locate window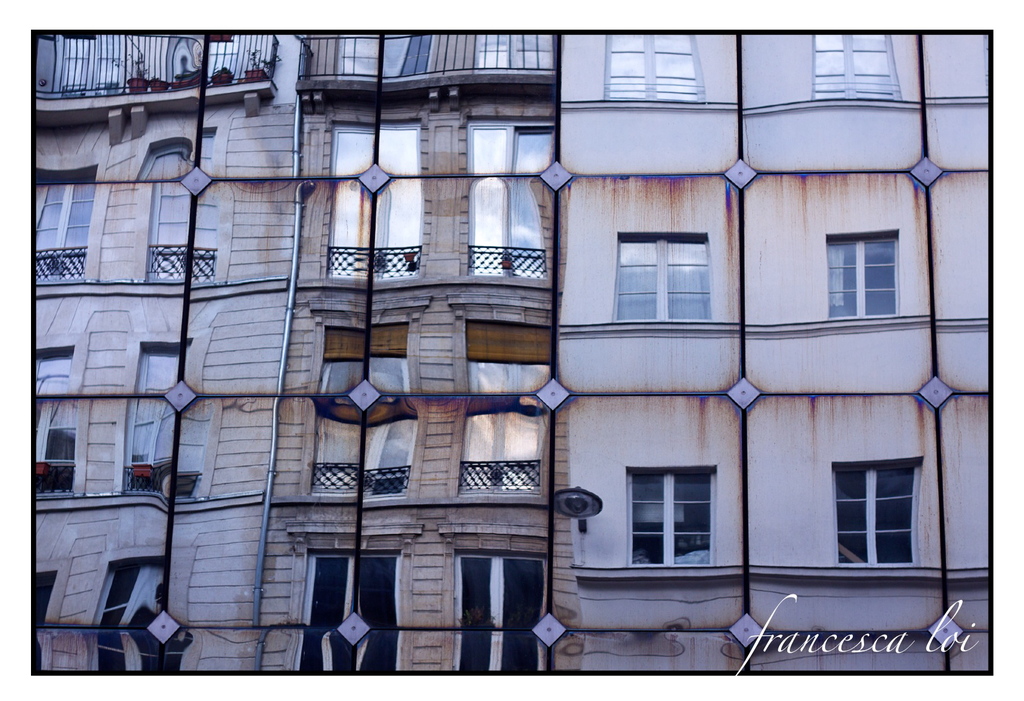
box=[296, 549, 397, 679]
